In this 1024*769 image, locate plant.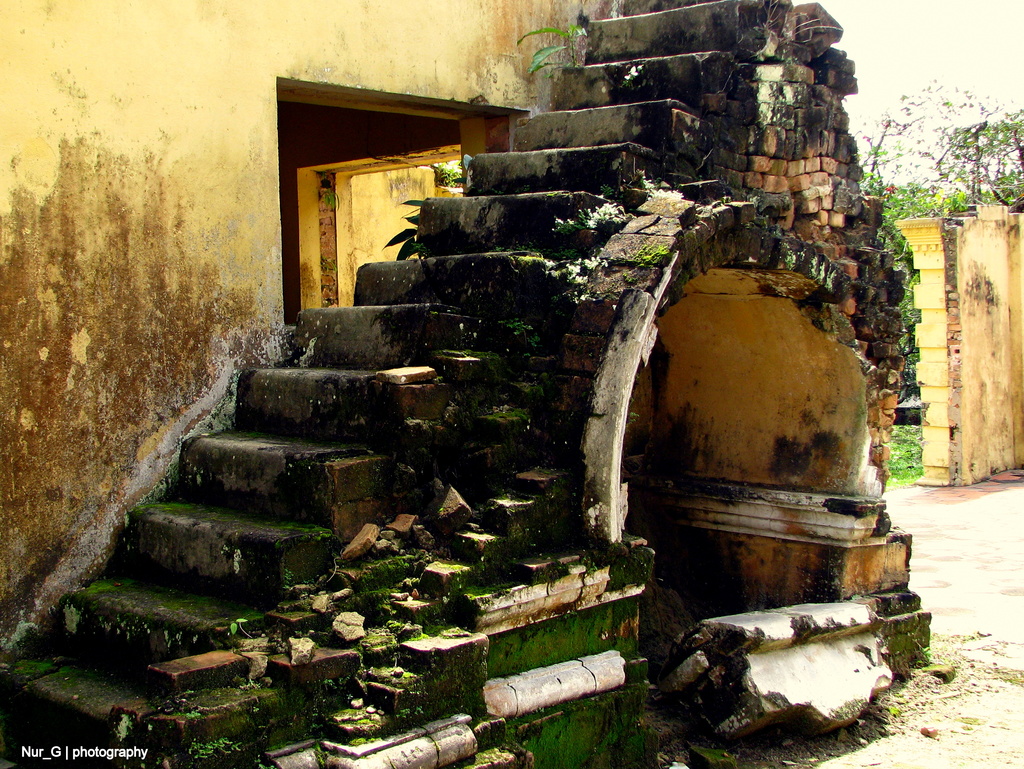
Bounding box: (x1=837, y1=106, x2=934, y2=490).
